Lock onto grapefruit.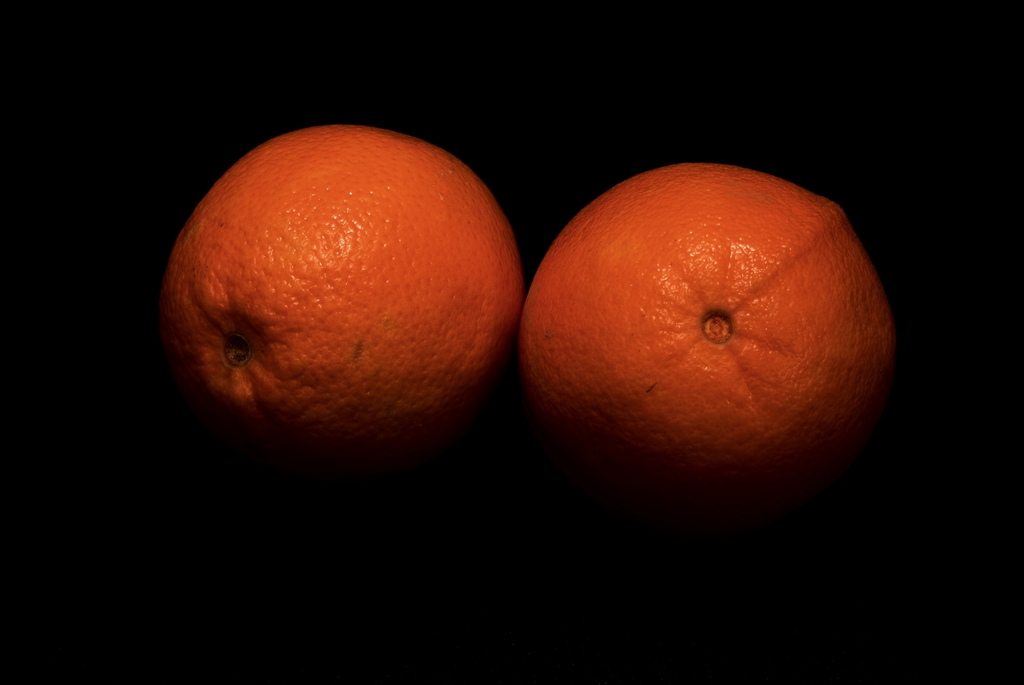
Locked: (163,126,527,466).
